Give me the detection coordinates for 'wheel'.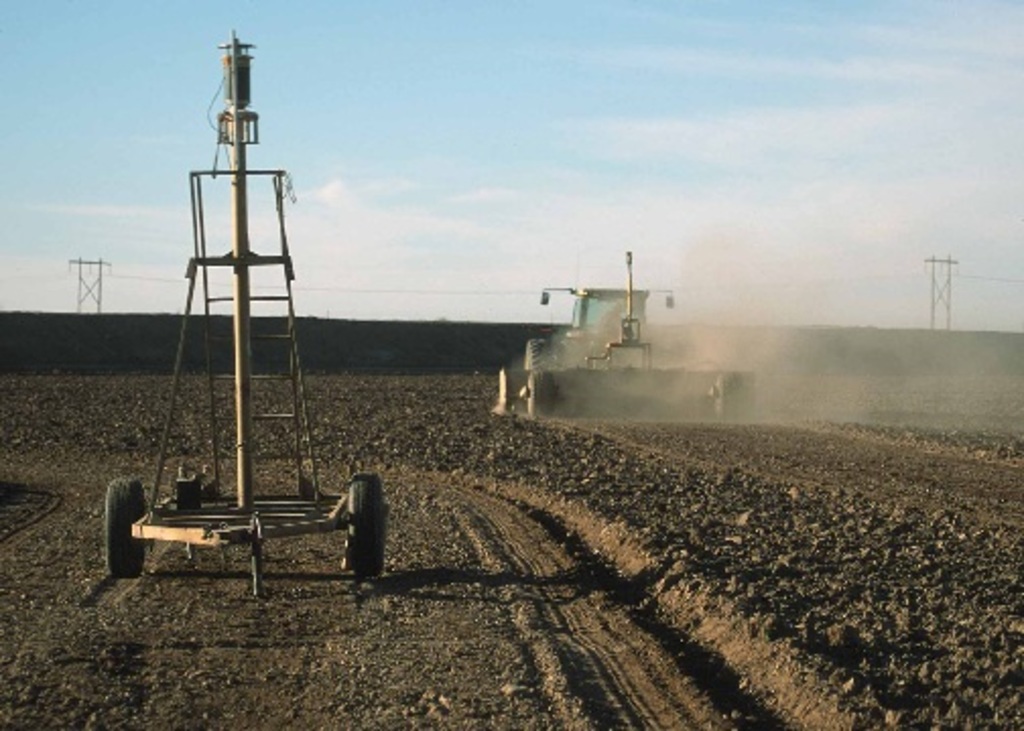
(x1=325, y1=477, x2=380, y2=585).
